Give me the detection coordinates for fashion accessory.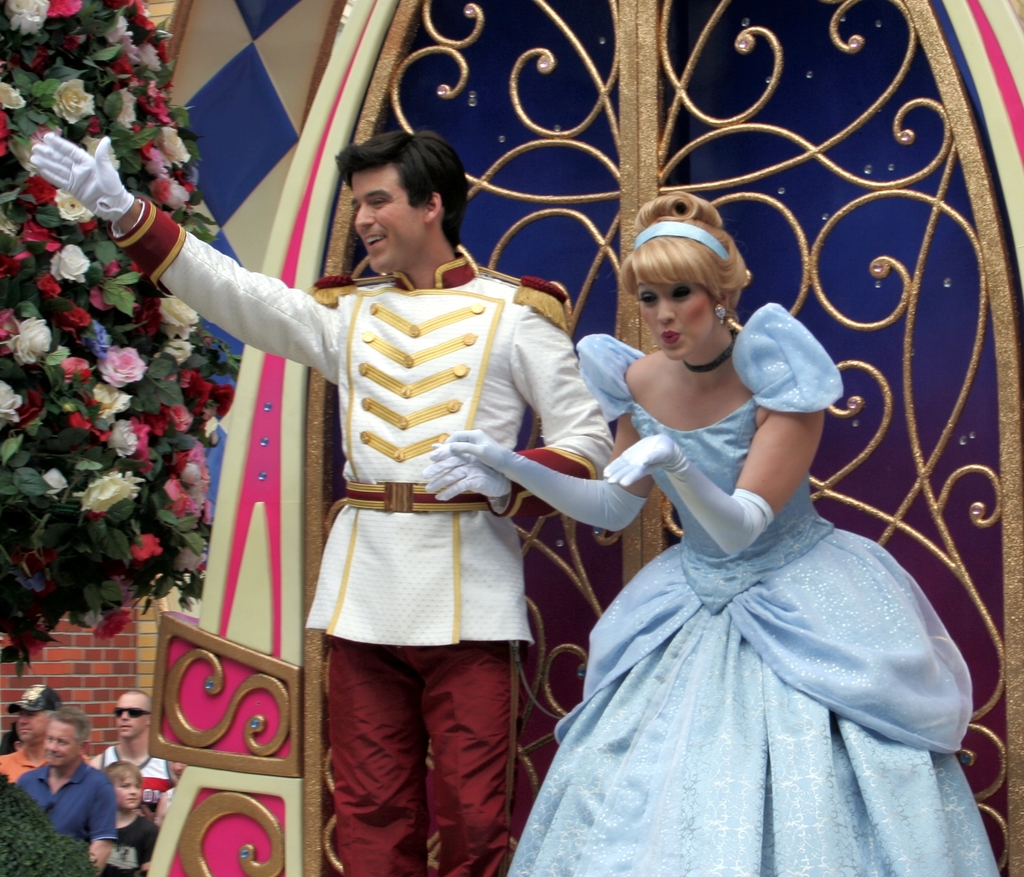
28 130 134 223.
